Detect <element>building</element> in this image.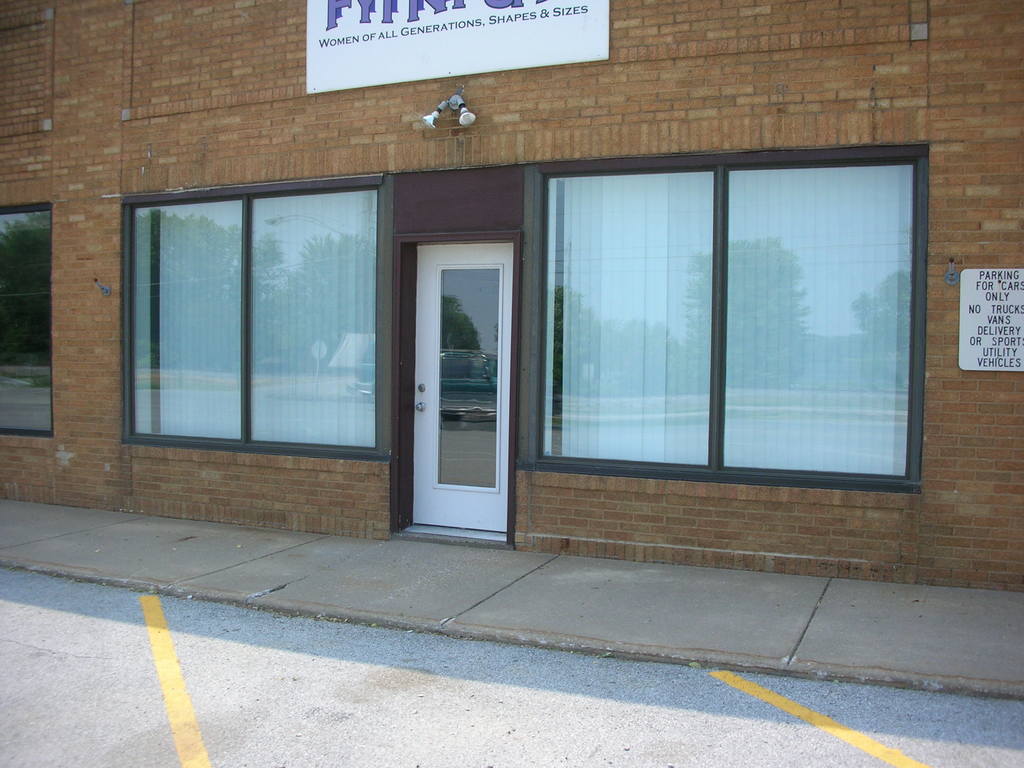
Detection: (0, 0, 1023, 584).
